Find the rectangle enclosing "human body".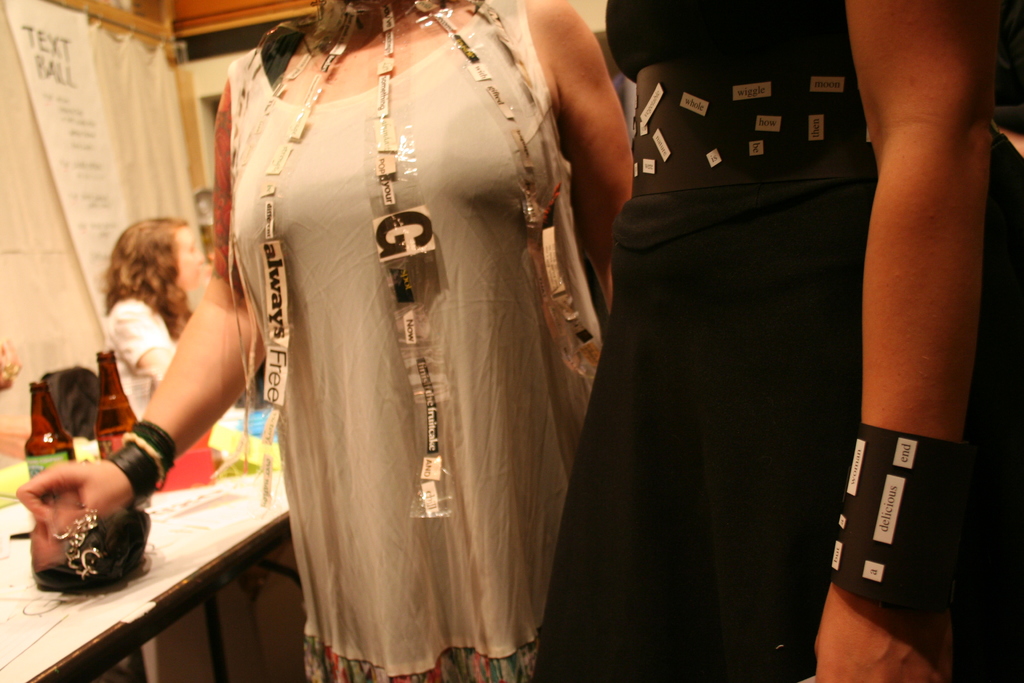
(left=496, top=0, right=959, bottom=668).
